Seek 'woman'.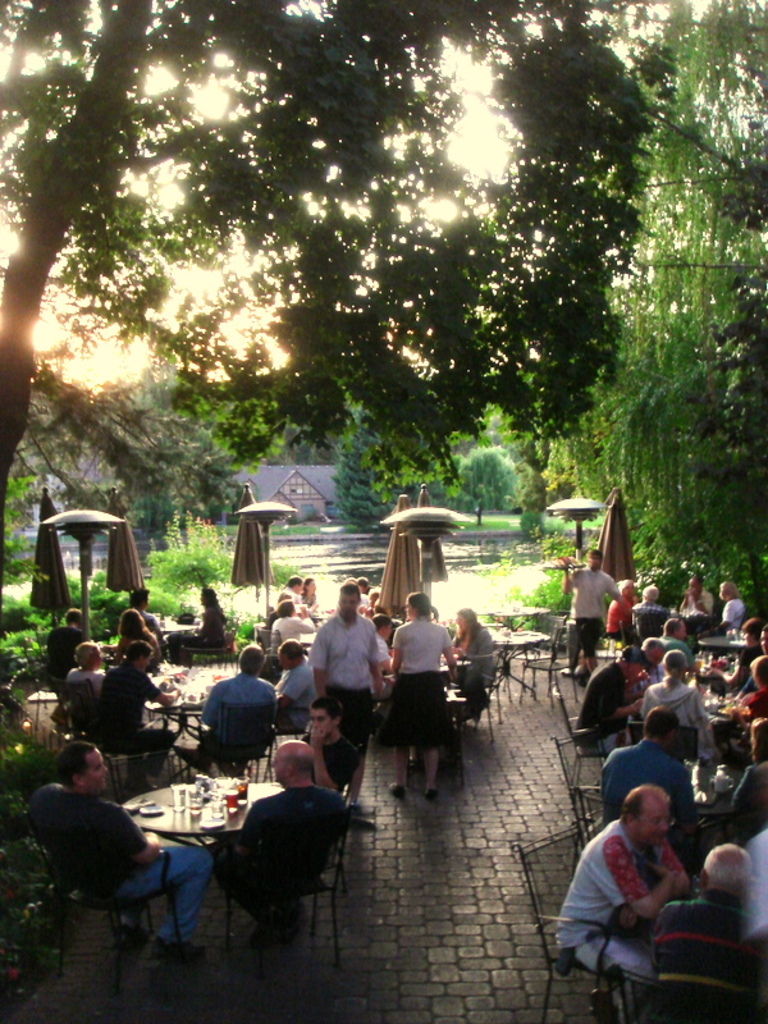
380:593:458:795.
